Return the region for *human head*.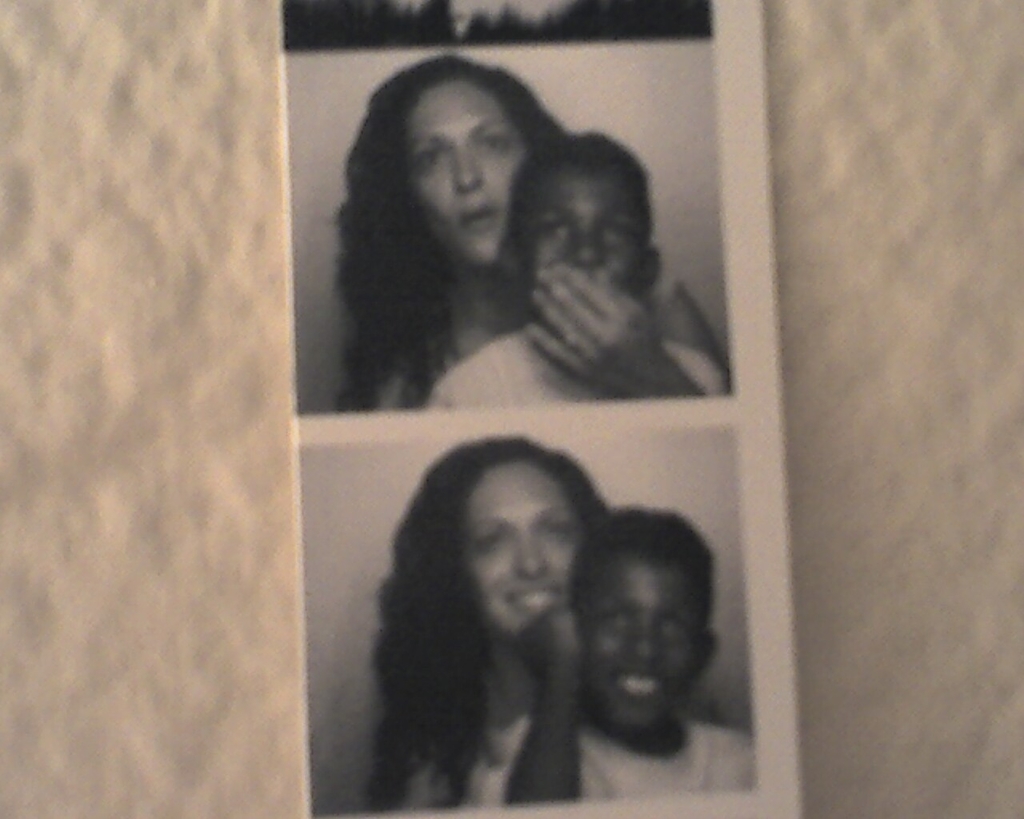
[left=381, top=432, right=604, bottom=643].
